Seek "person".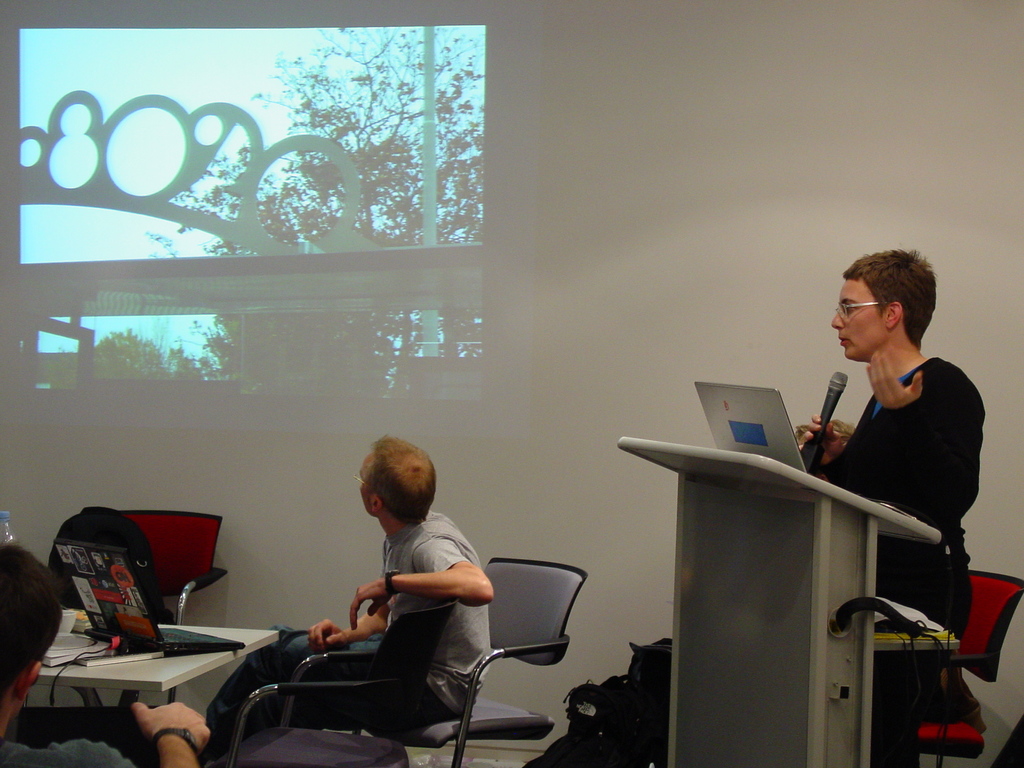
select_region(794, 244, 981, 767).
